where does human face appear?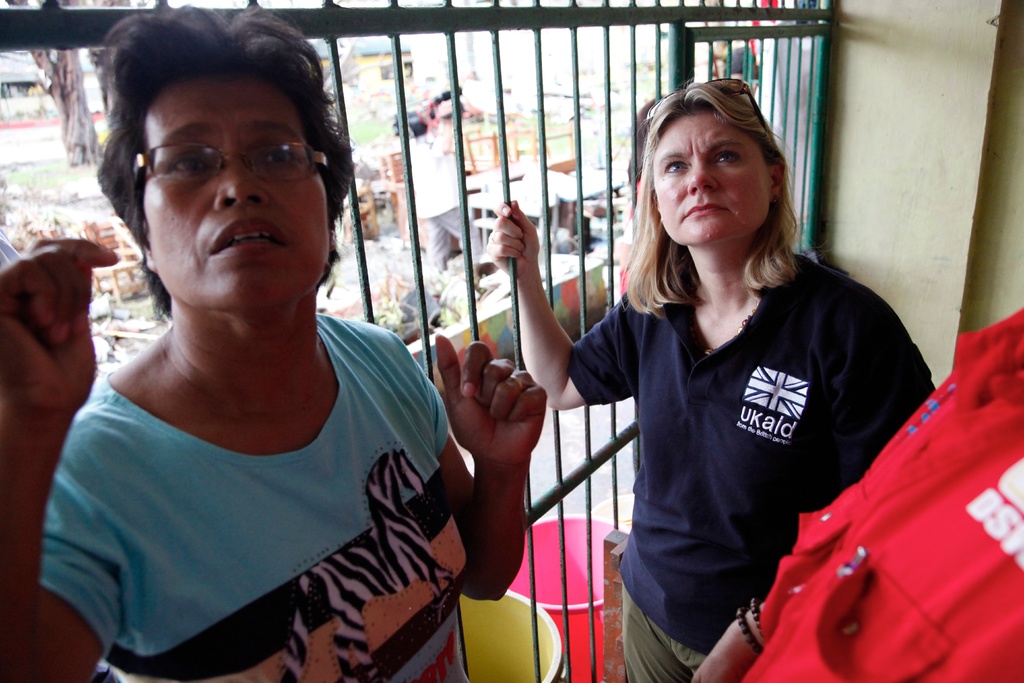
Appears at <box>652,108,774,243</box>.
